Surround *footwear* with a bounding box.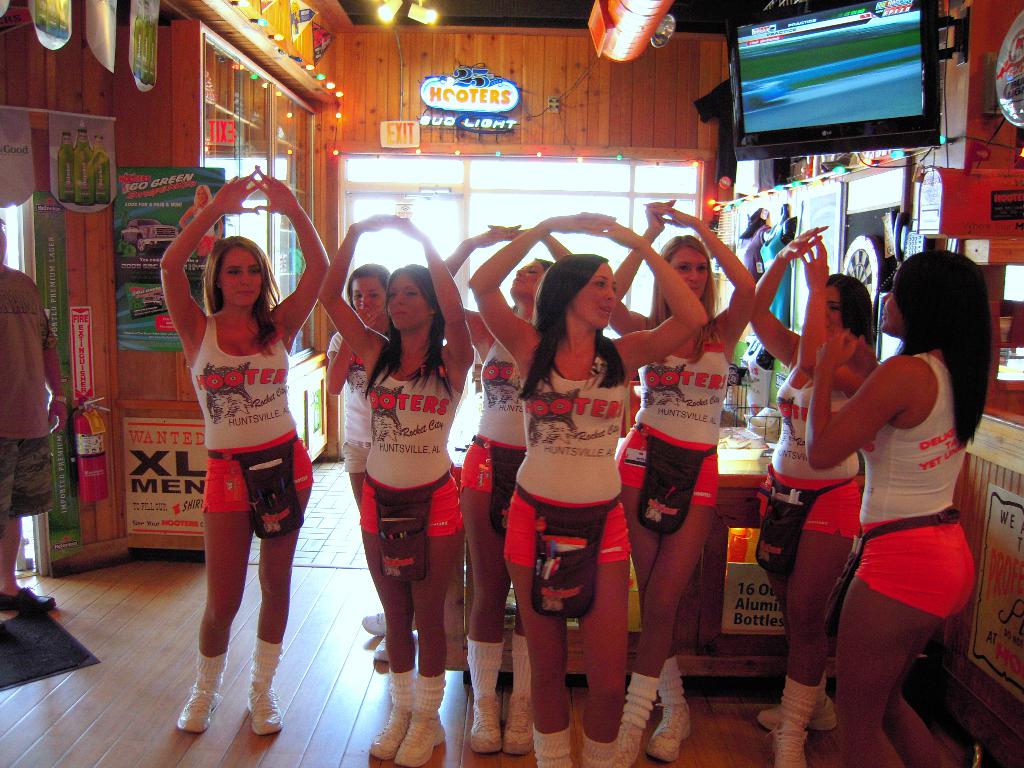
{"x1": 367, "y1": 708, "x2": 417, "y2": 765}.
